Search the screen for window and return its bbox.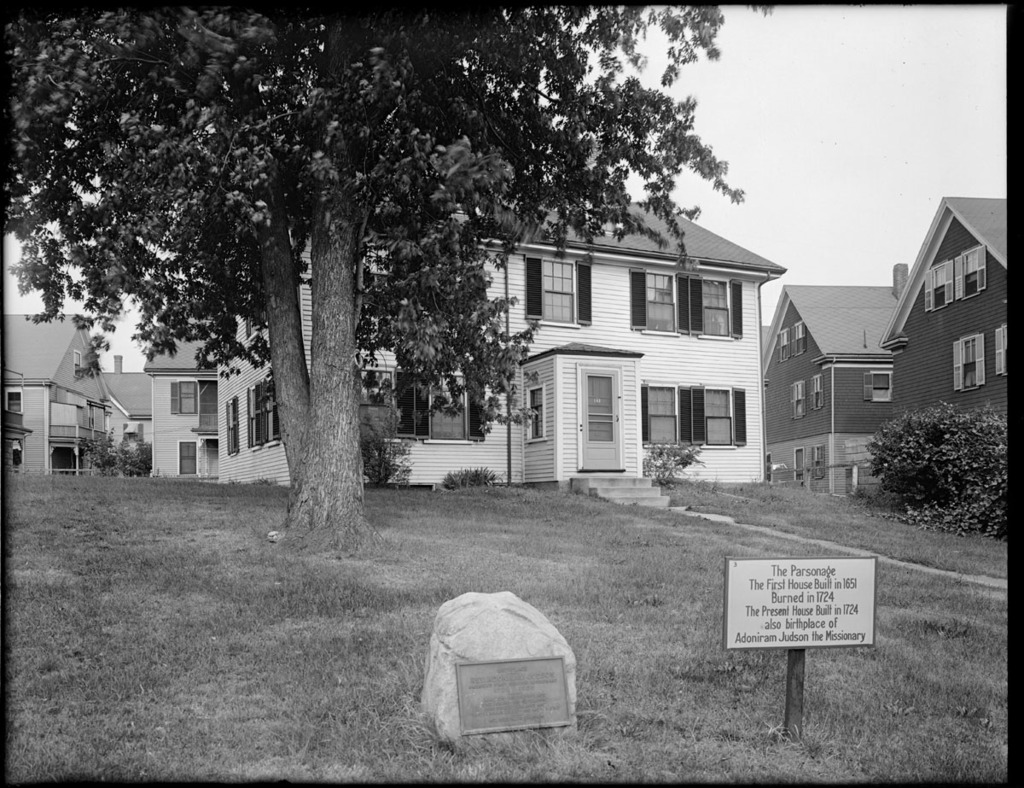
Found: (x1=350, y1=364, x2=418, y2=439).
